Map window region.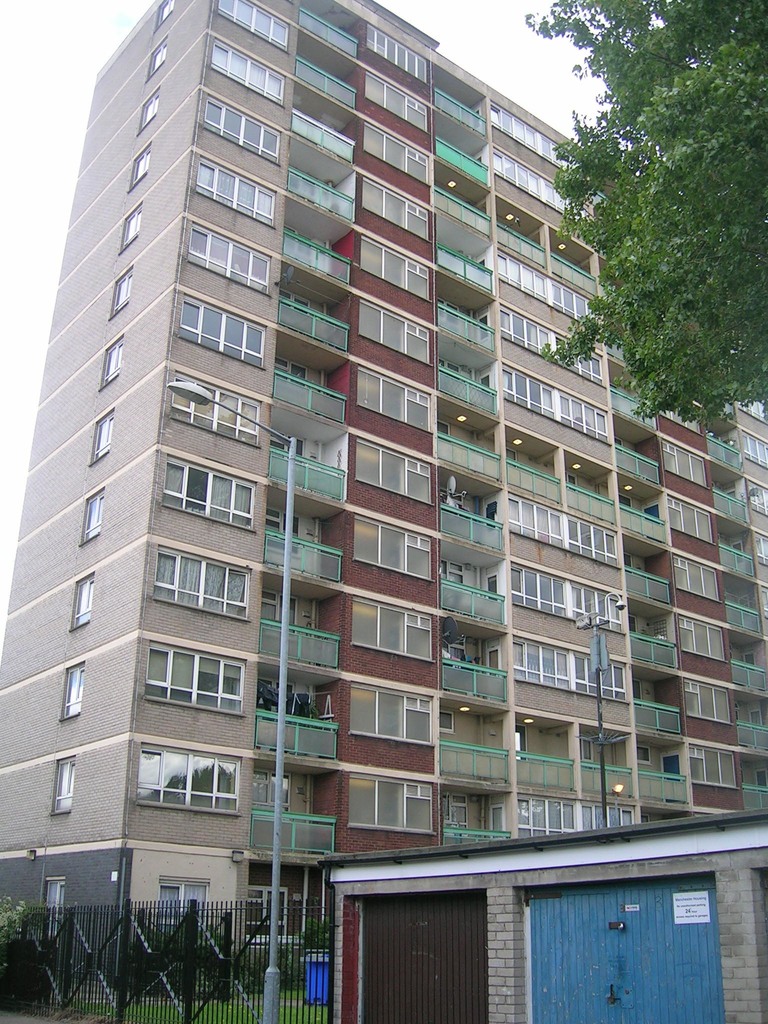
Mapped to <region>72, 567, 97, 632</region>.
